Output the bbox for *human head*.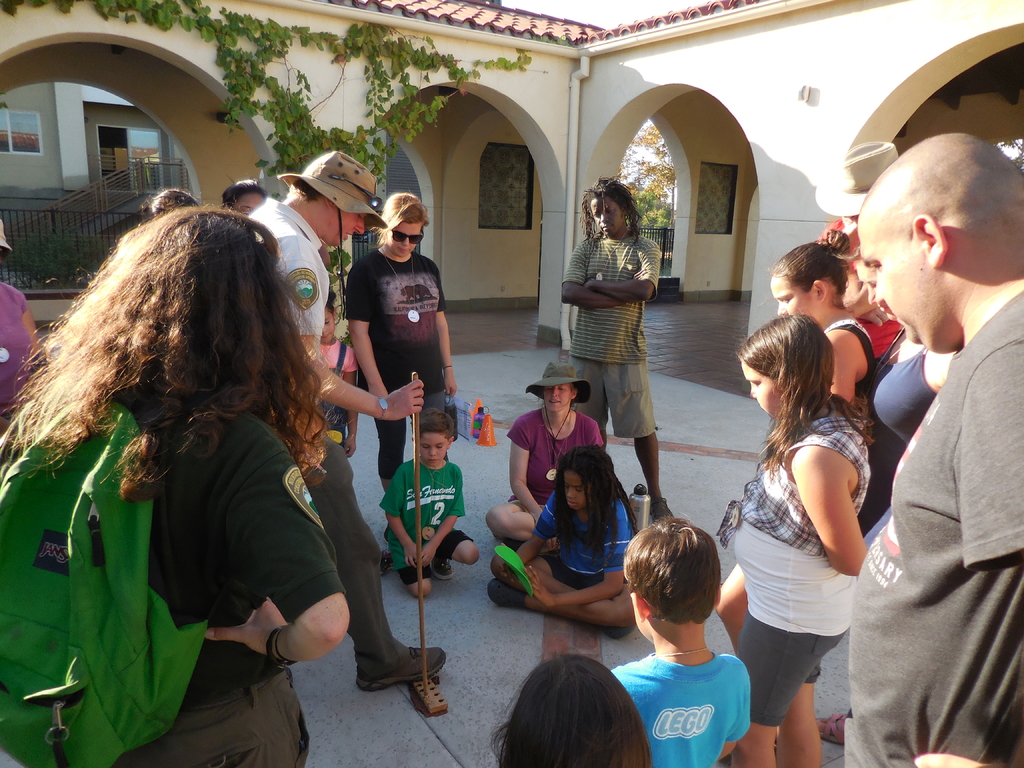
pyautogui.locateOnScreen(288, 148, 364, 248).
